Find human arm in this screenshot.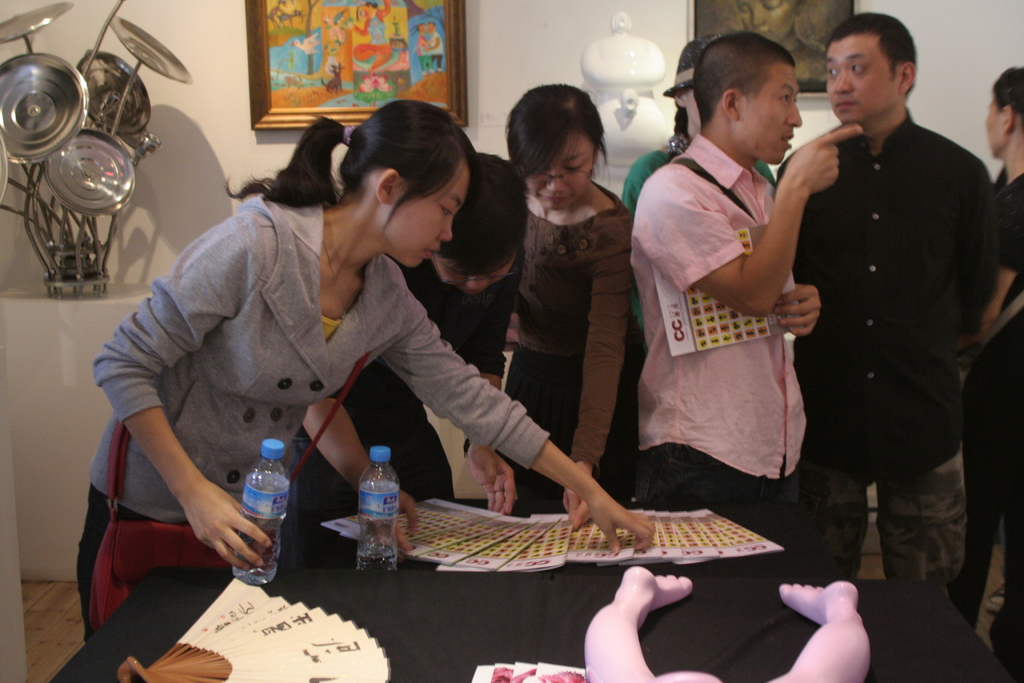
The bounding box for human arm is [312, 400, 411, 532].
